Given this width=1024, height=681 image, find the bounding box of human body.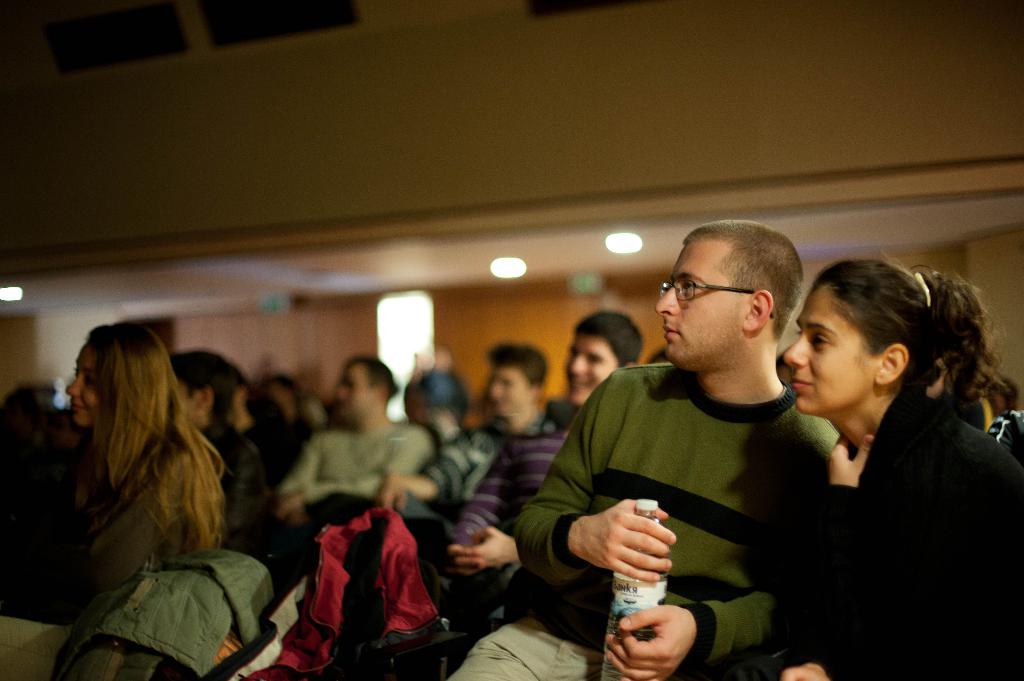
region(0, 317, 223, 680).
